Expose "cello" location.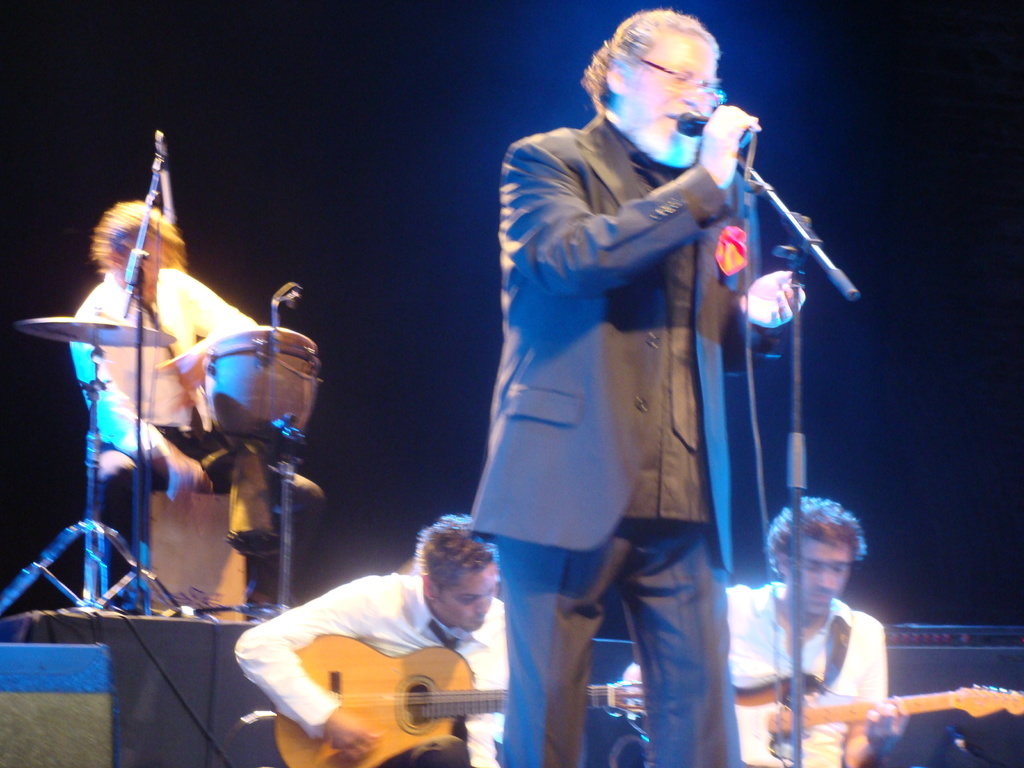
Exposed at (625, 676, 1023, 764).
